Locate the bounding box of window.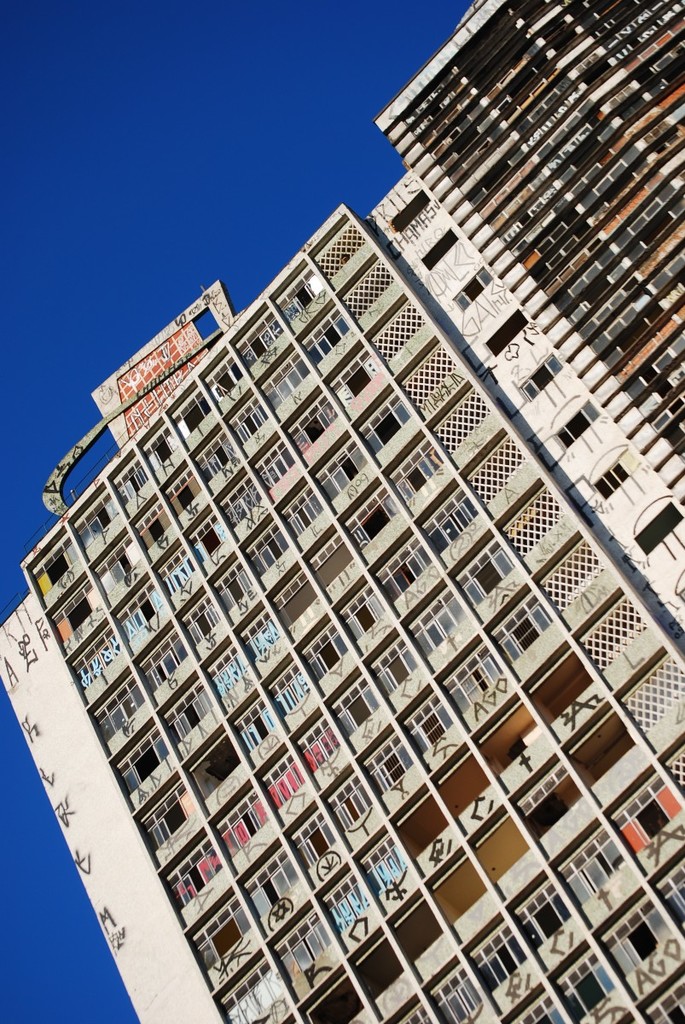
Bounding box: x1=261 y1=354 x2=307 y2=410.
